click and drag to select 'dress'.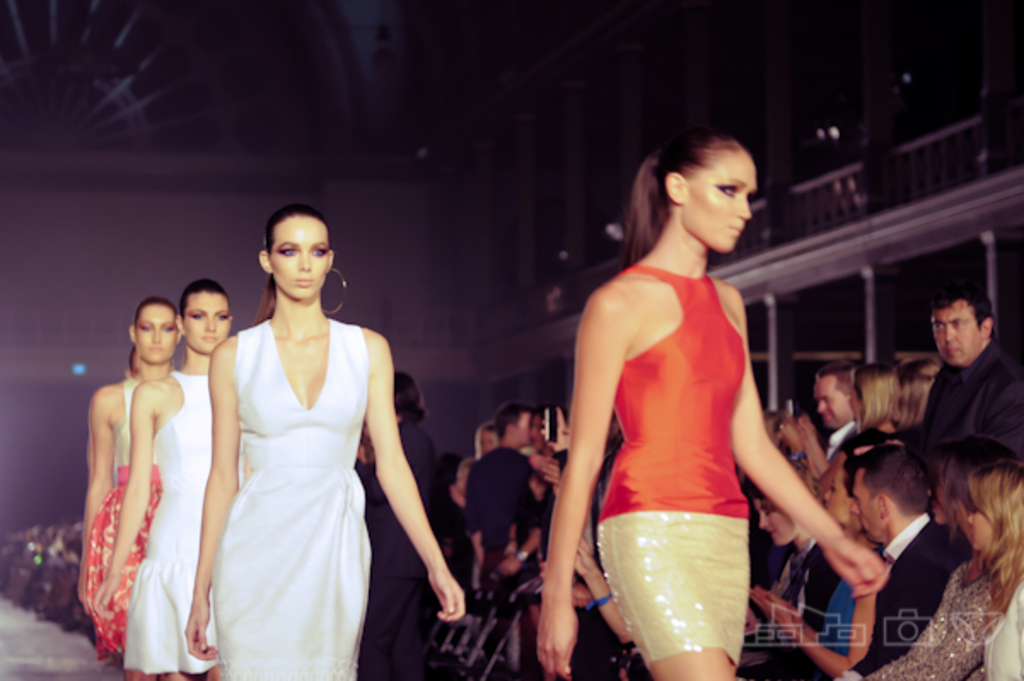
Selection: 869,565,1004,679.
